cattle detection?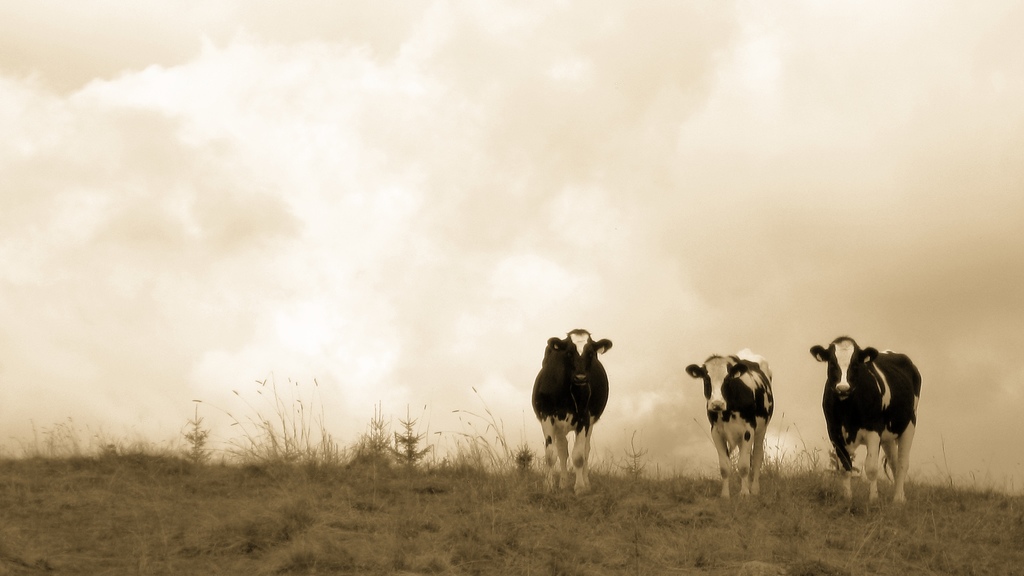
x1=687, y1=353, x2=776, y2=497
